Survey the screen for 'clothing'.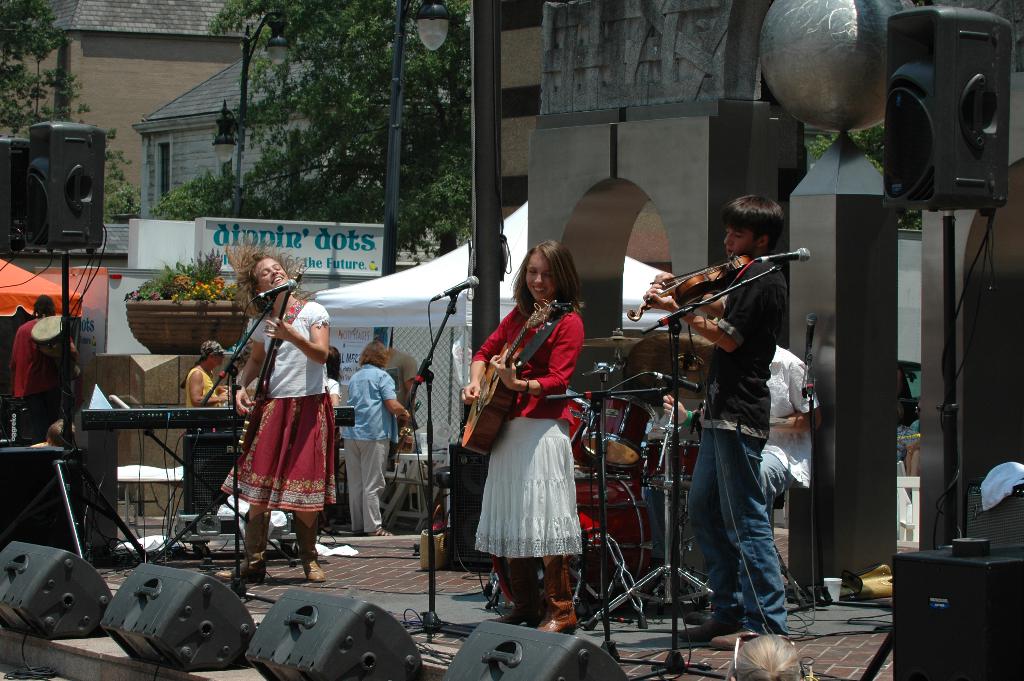
Survey found: locate(10, 318, 74, 406).
